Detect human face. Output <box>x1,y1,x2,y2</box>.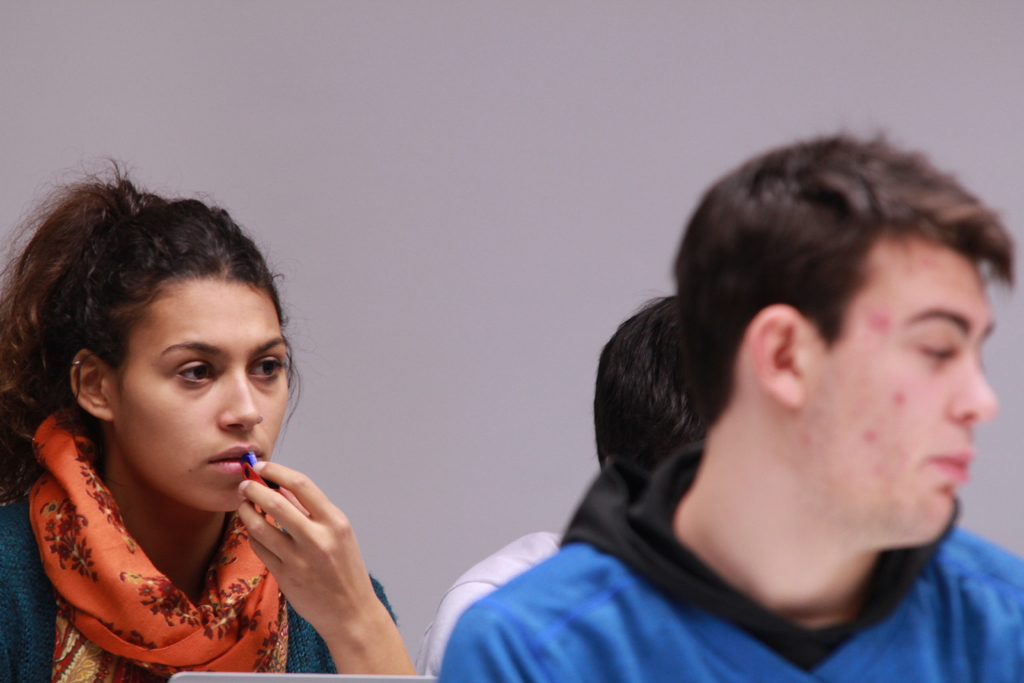
<box>803,244,999,542</box>.
